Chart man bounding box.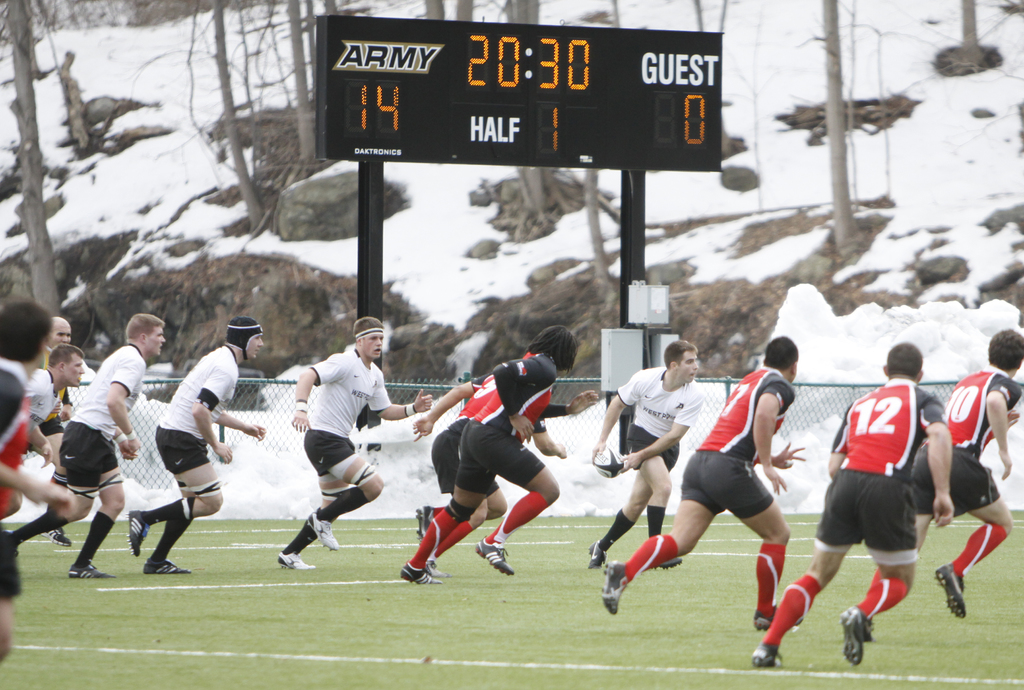
Charted: (left=863, top=328, right=1023, bottom=642).
